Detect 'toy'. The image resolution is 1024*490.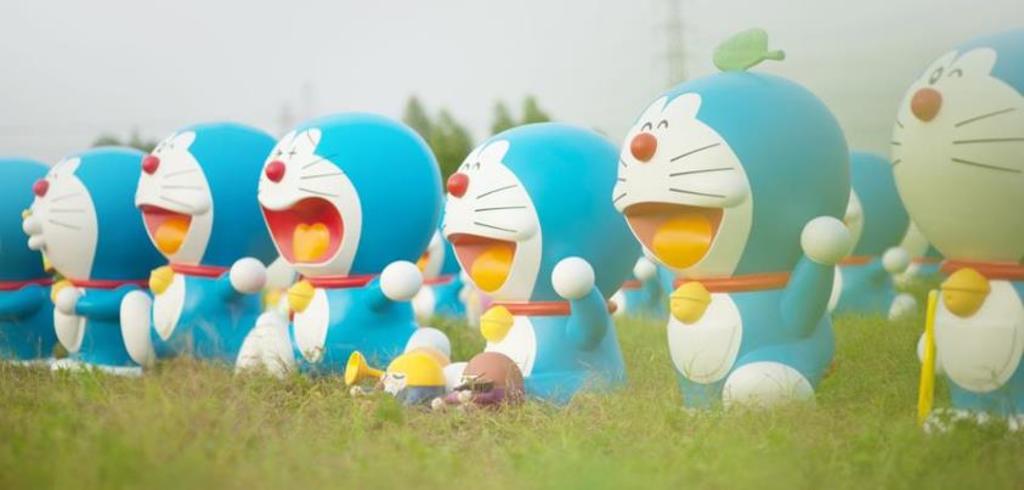
bbox(888, 23, 1023, 434).
